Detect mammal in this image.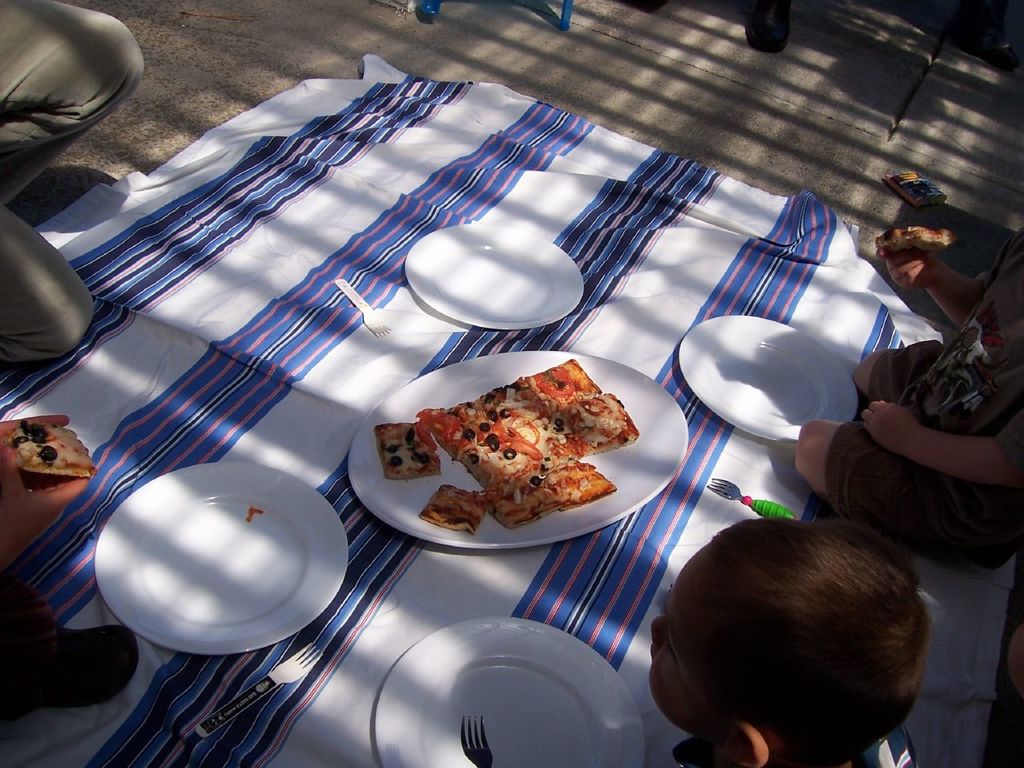
Detection: x1=0, y1=586, x2=142, y2=746.
